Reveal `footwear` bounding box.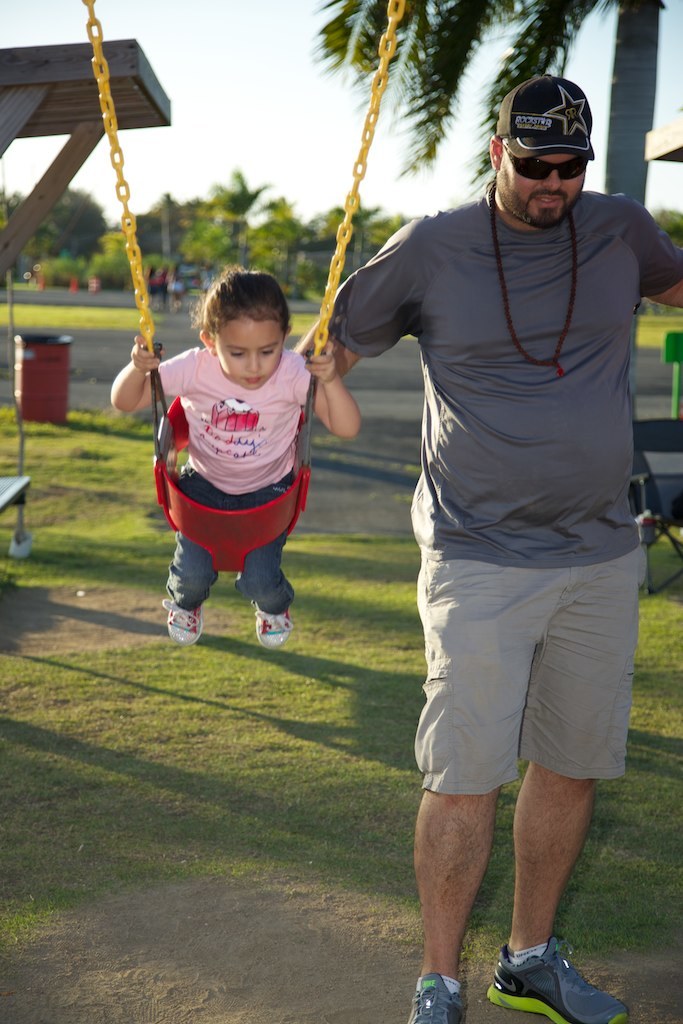
Revealed: (x1=473, y1=933, x2=607, y2=1014).
